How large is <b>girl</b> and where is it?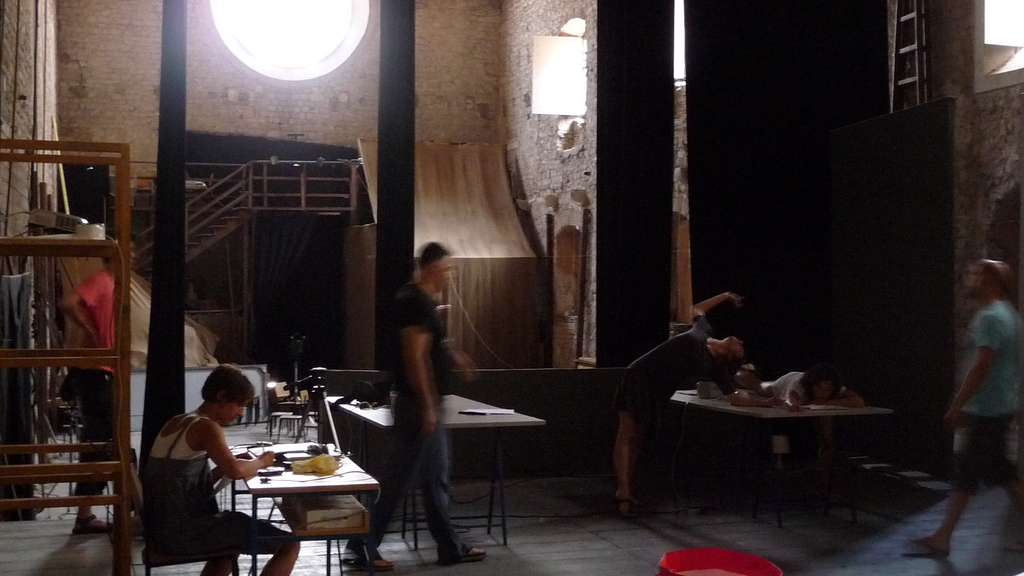
Bounding box: 609, 291, 789, 518.
